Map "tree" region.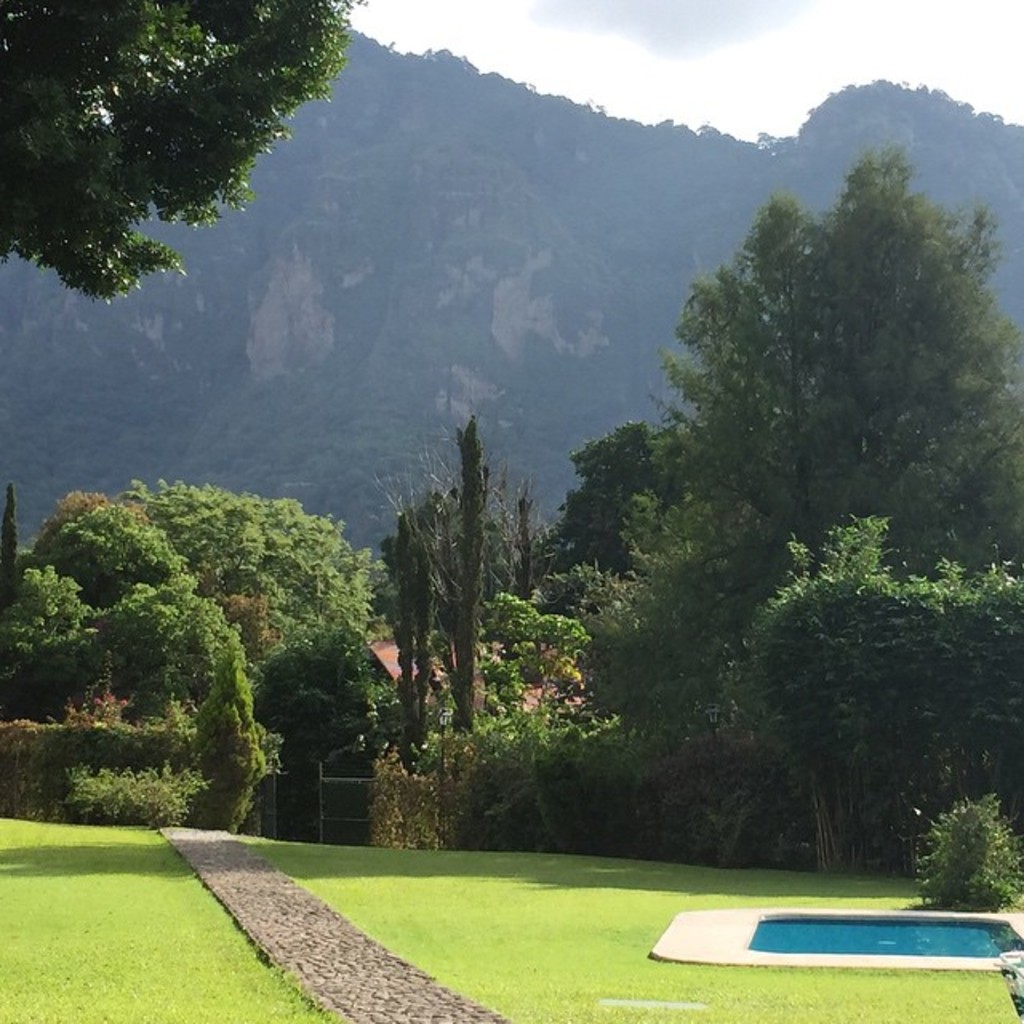
Mapped to BBox(0, 483, 394, 838).
